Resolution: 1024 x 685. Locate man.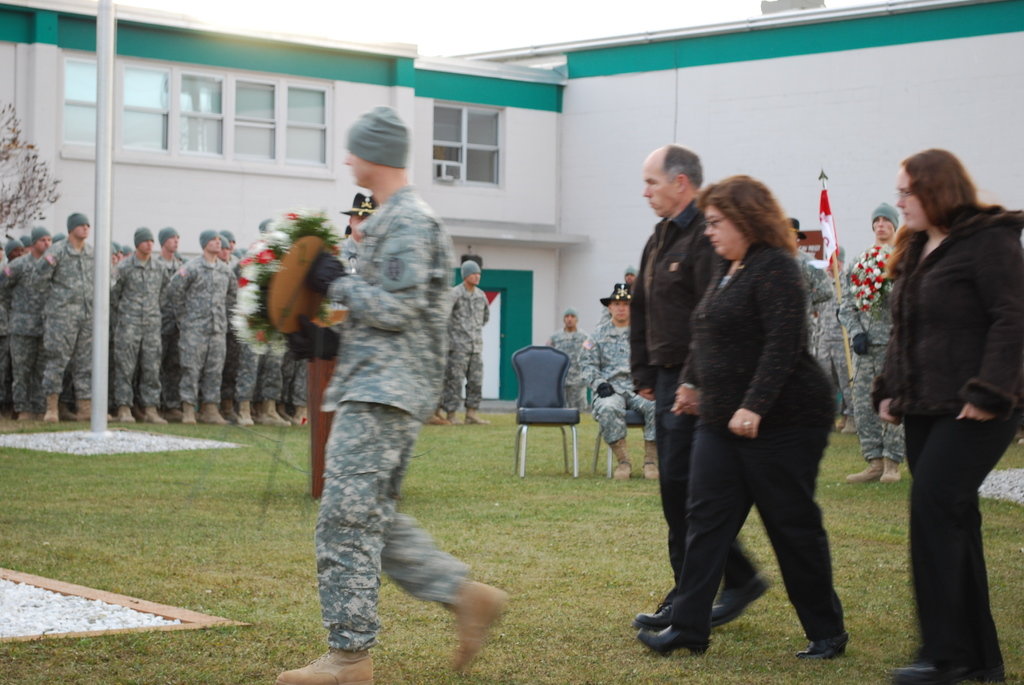
Rect(579, 282, 661, 481).
